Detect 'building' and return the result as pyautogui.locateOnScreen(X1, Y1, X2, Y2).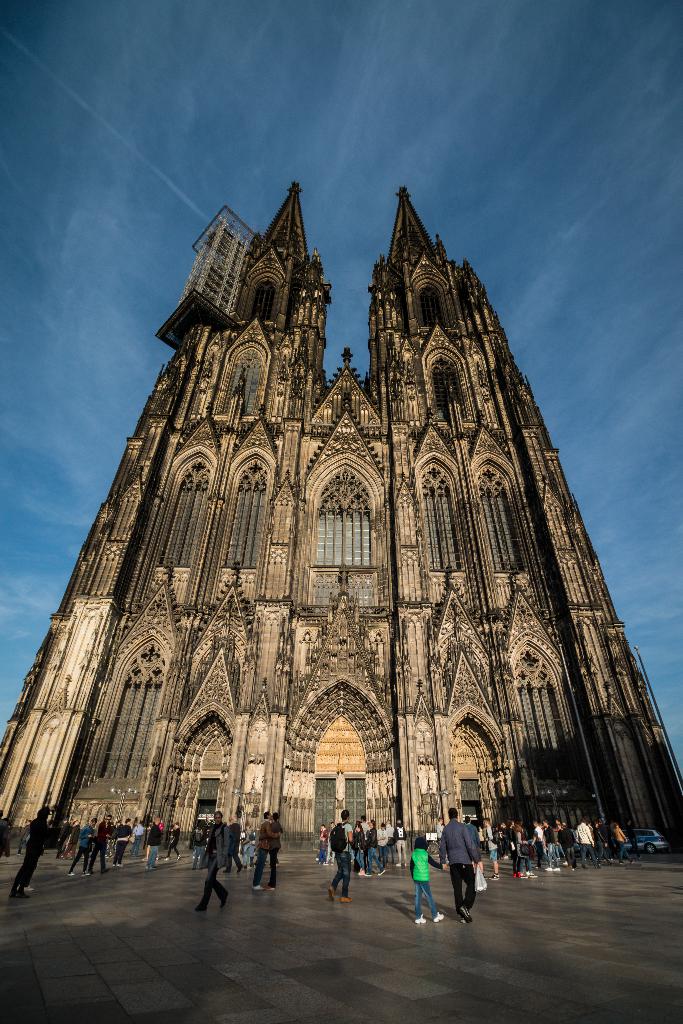
pyautogui.locateOnScreen(0, 182, 682, 854).
